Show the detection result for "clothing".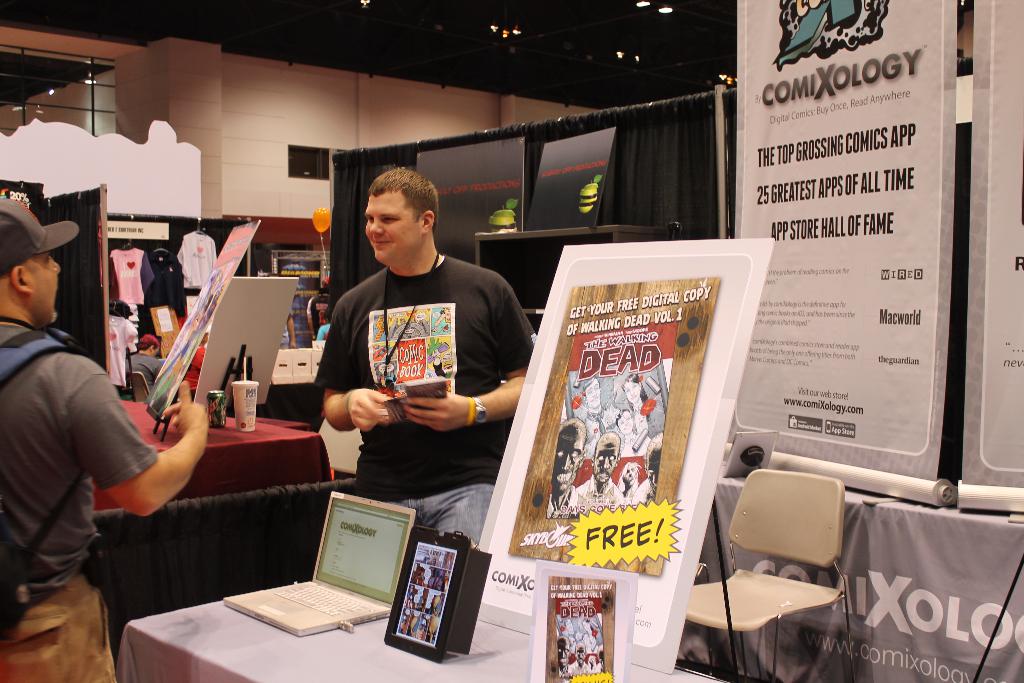
184/345/207/399.
